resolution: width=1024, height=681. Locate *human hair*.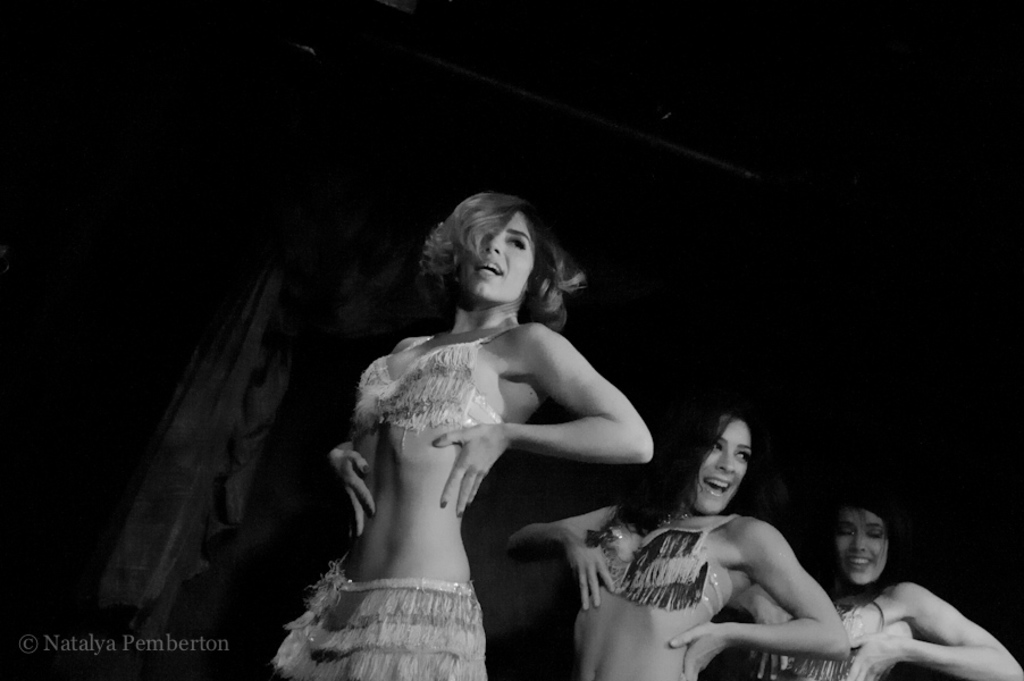
(419,193,565,334).
